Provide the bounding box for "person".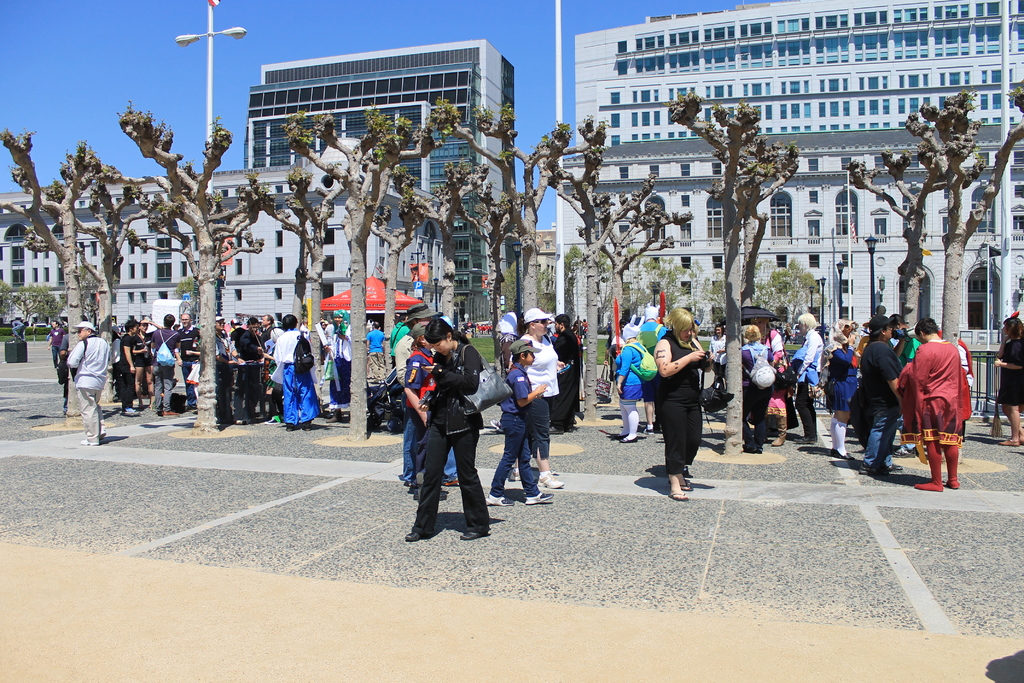
Rect(496, 346, 561, 504).
